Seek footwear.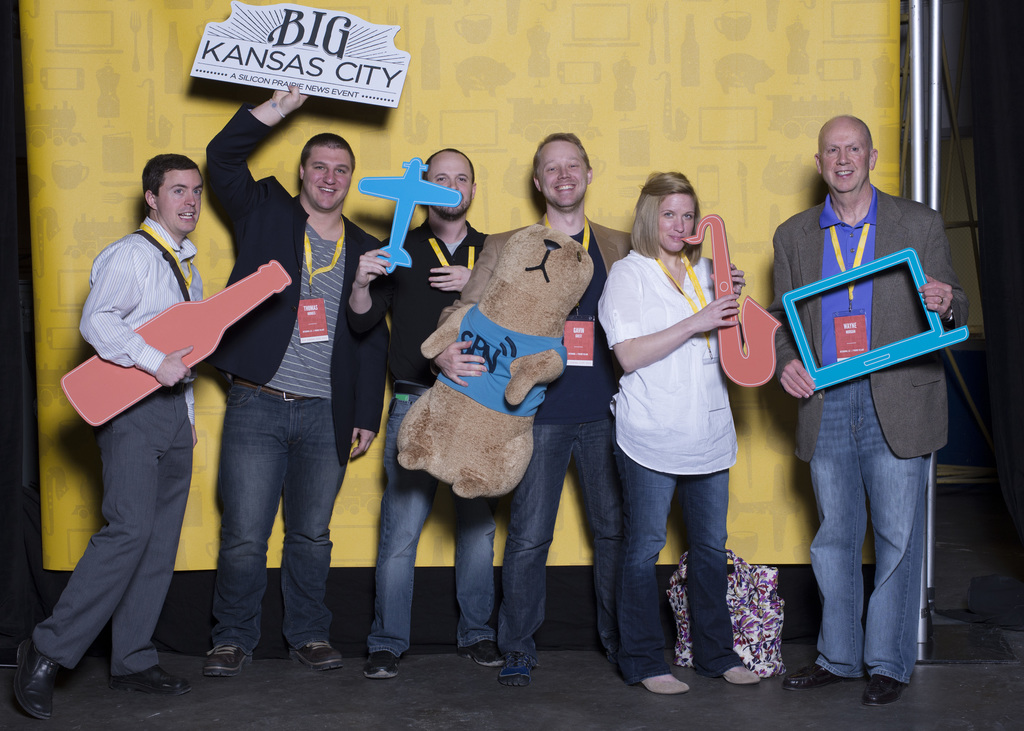
[641,671,690,696].
